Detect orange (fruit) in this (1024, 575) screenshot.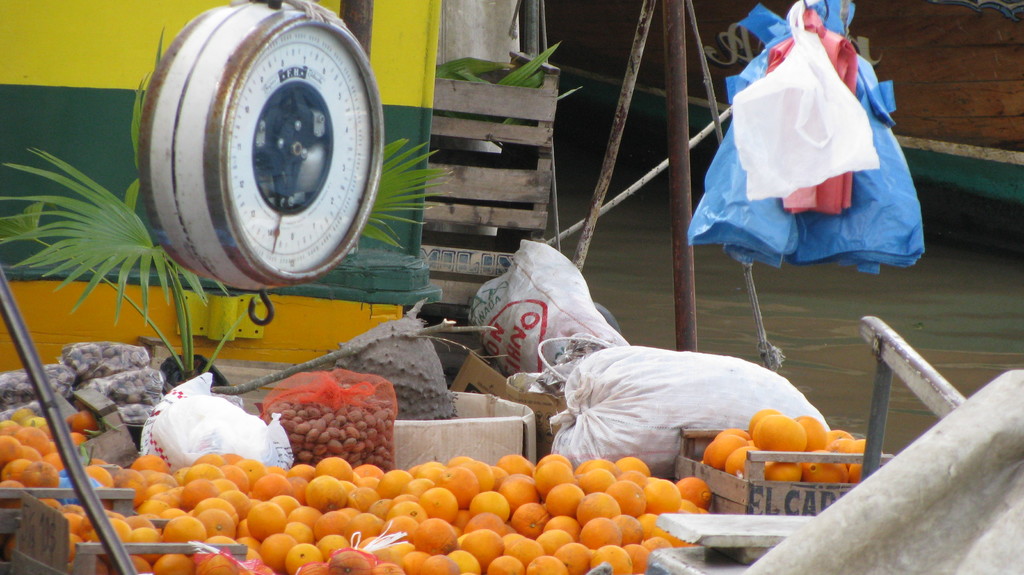
Detection: BBox(642, 534, 669, 556).
